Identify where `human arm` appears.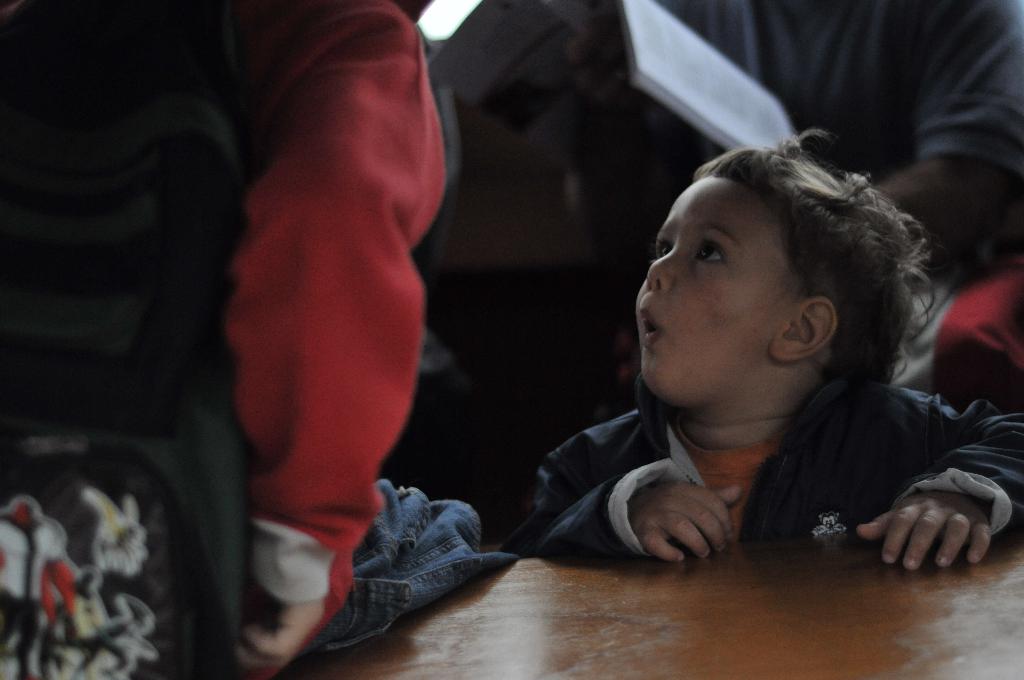
Appears at <region>198, 47, 451, 551</region>.
